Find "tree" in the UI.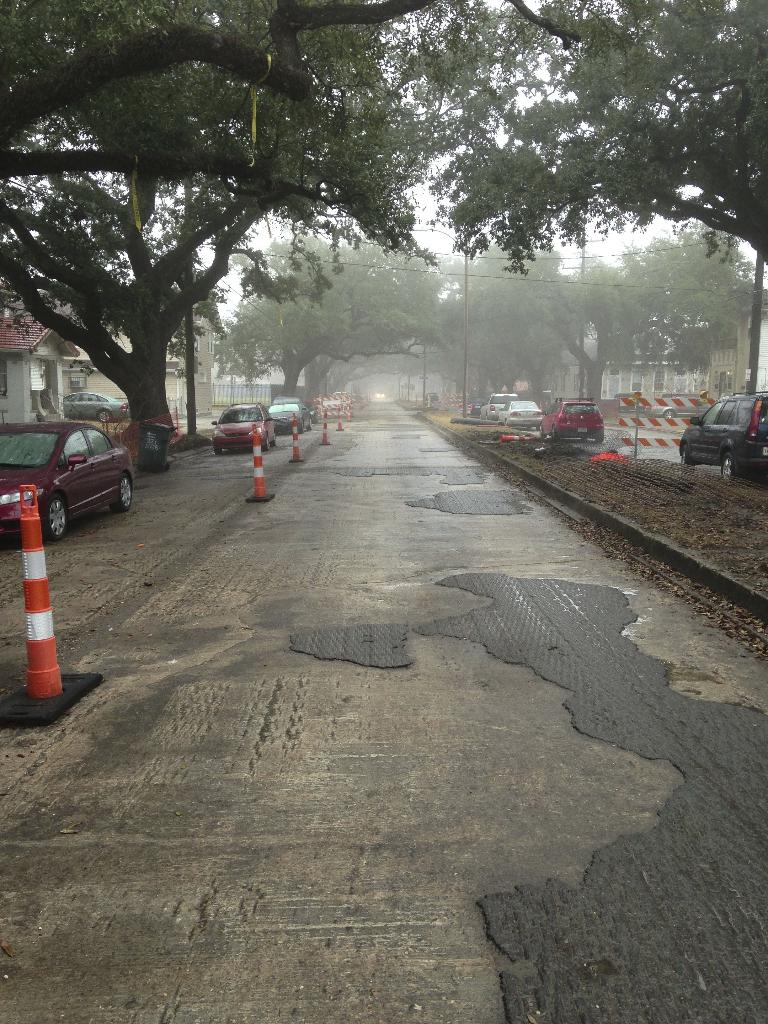
UI element at (0,0,472,461).
